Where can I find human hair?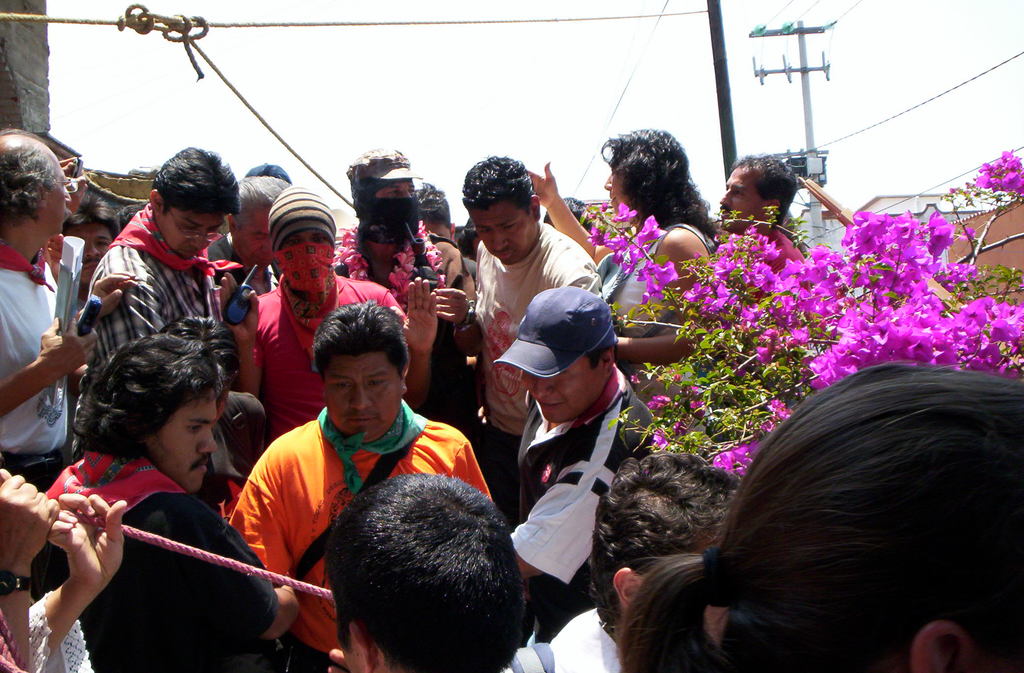
You can find it at 414, 178, 455, 234.
